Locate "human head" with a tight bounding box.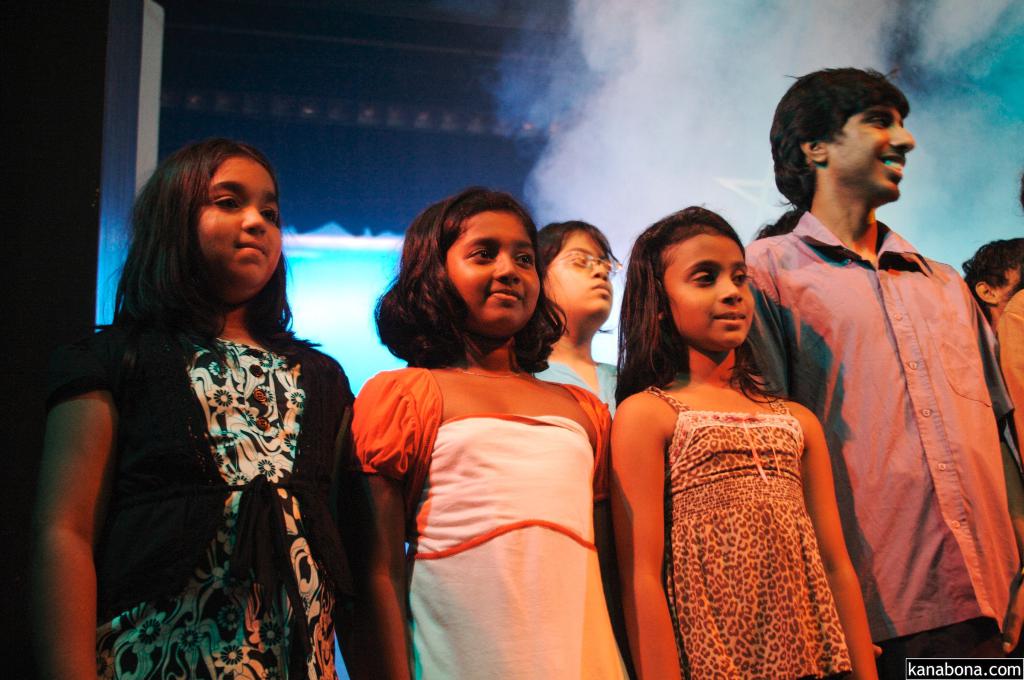
(left=769, top=66, right=913, bottom=210).
